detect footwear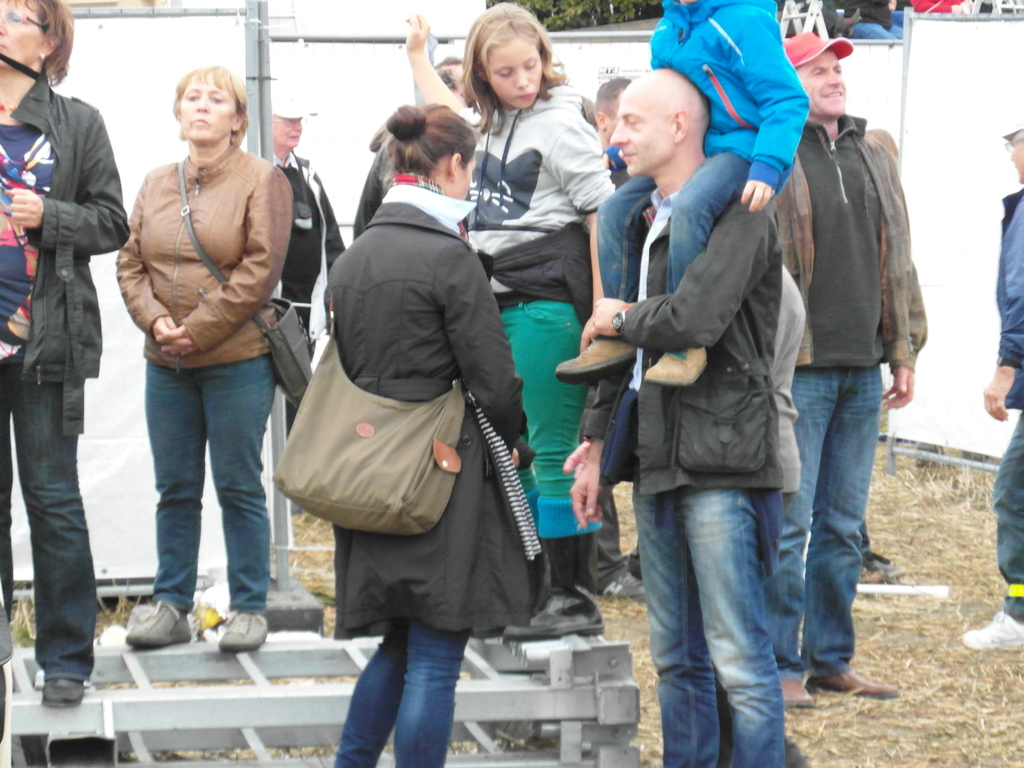
962,611,1023,650
